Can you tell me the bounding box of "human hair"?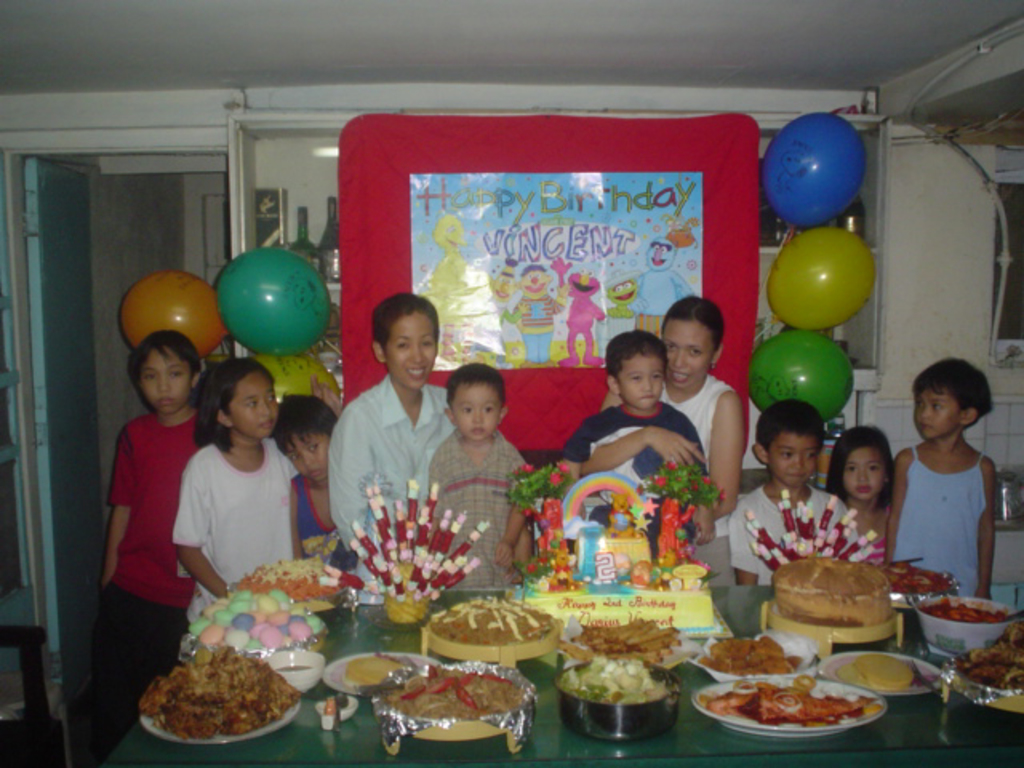
detection(450, 366, 506, 402).
